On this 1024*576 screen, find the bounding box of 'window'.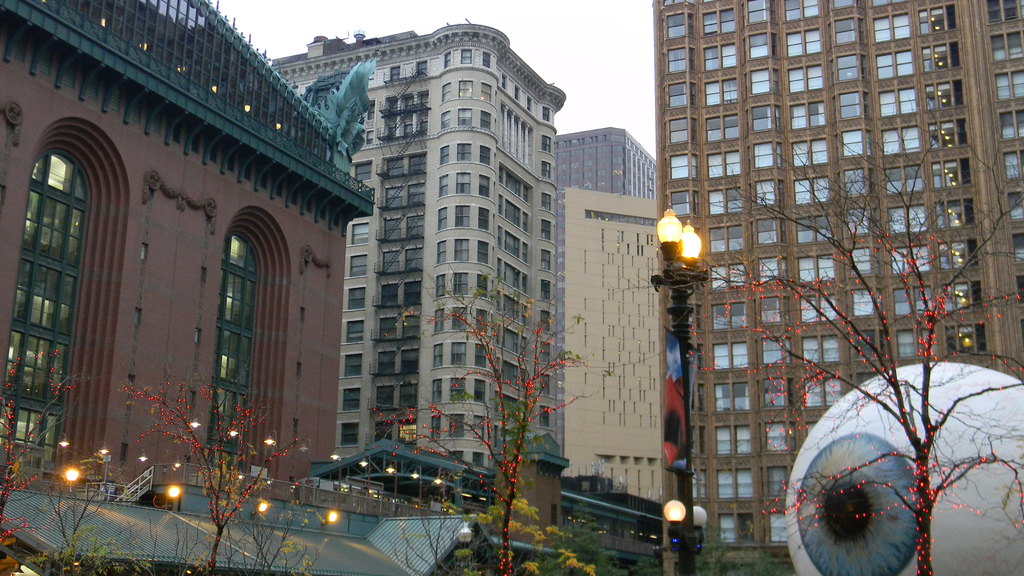
Bounding box: <box>441,51,453,68</box>.
